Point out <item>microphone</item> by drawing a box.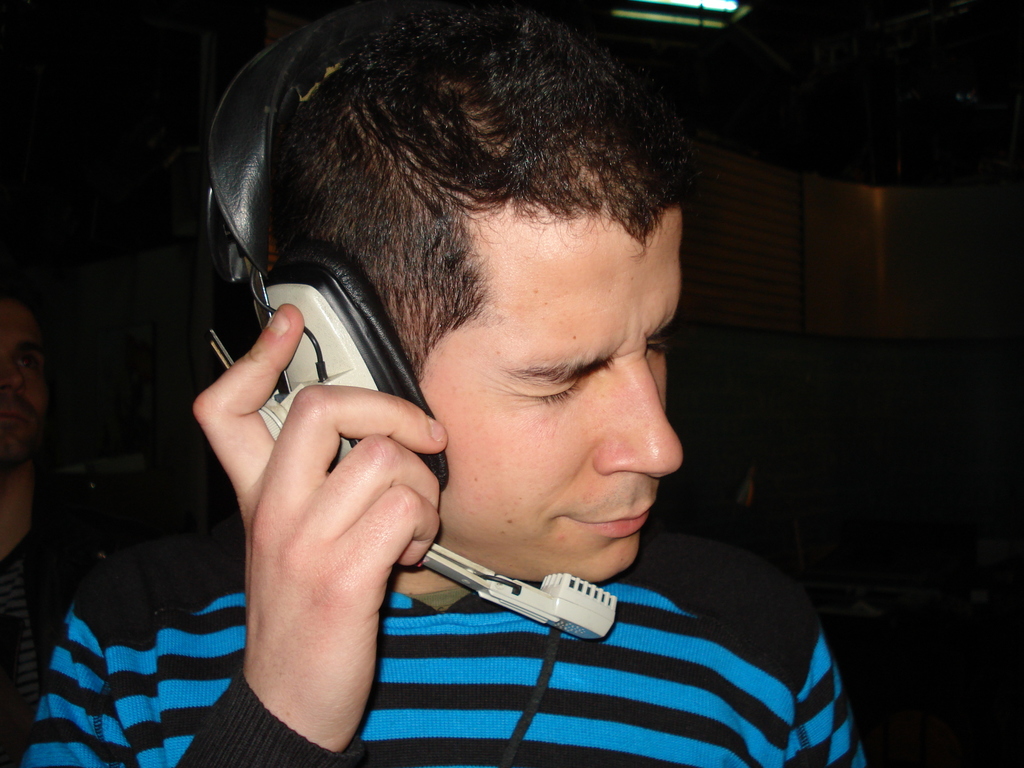
pyautogui.locateOnScreen(420, 543, 619, 645).
